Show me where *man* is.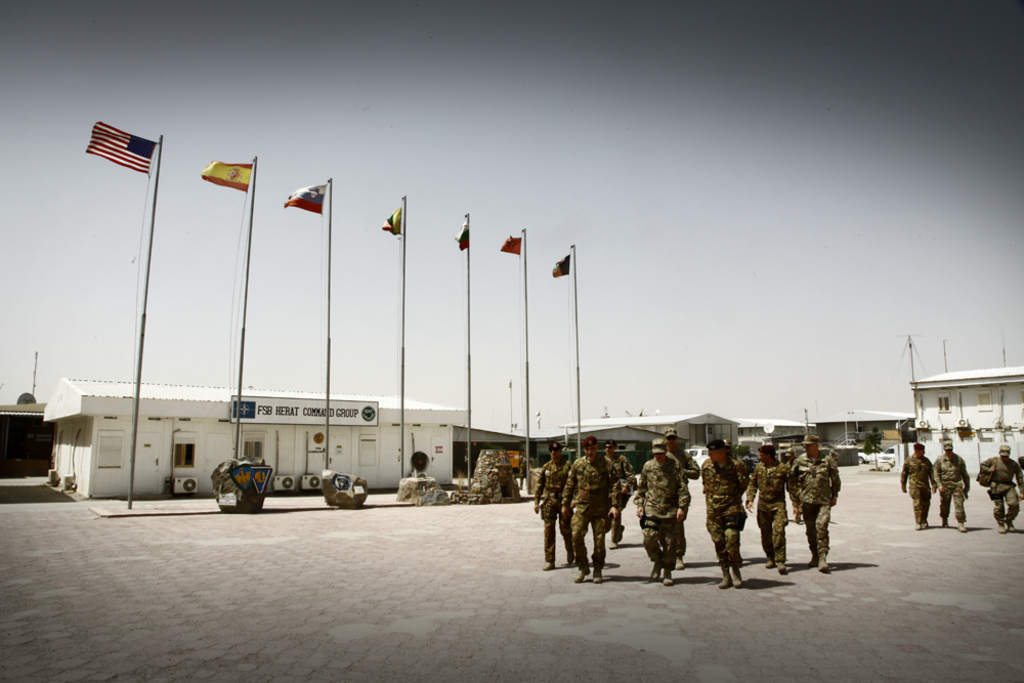
*man* is at box=[515, 449, 528, 490].
